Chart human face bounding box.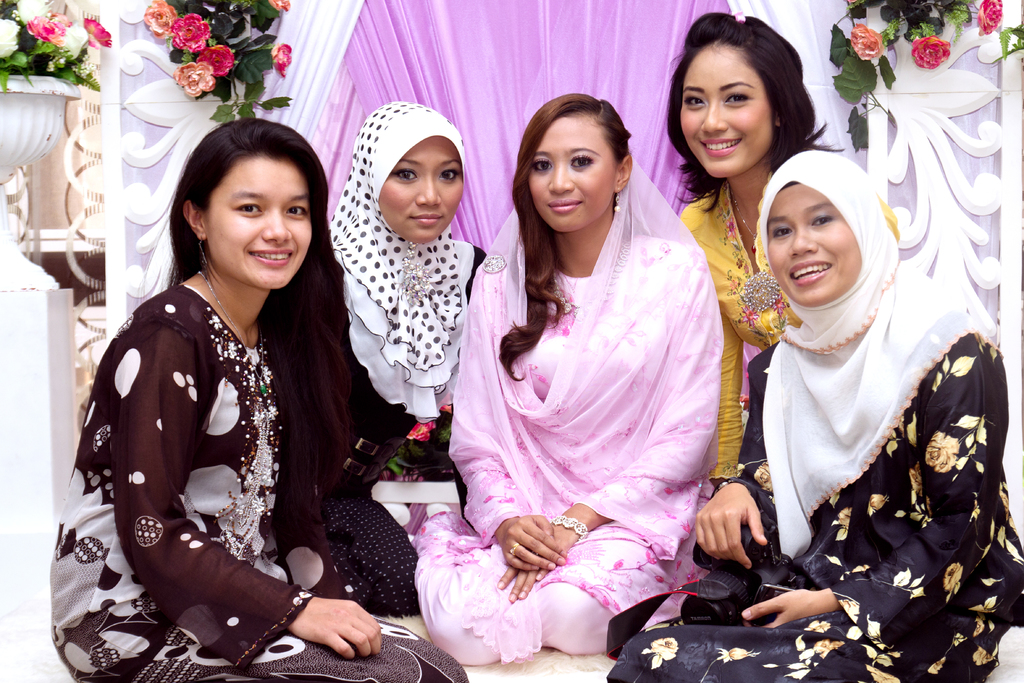
Charted: 521 111 612 229.
